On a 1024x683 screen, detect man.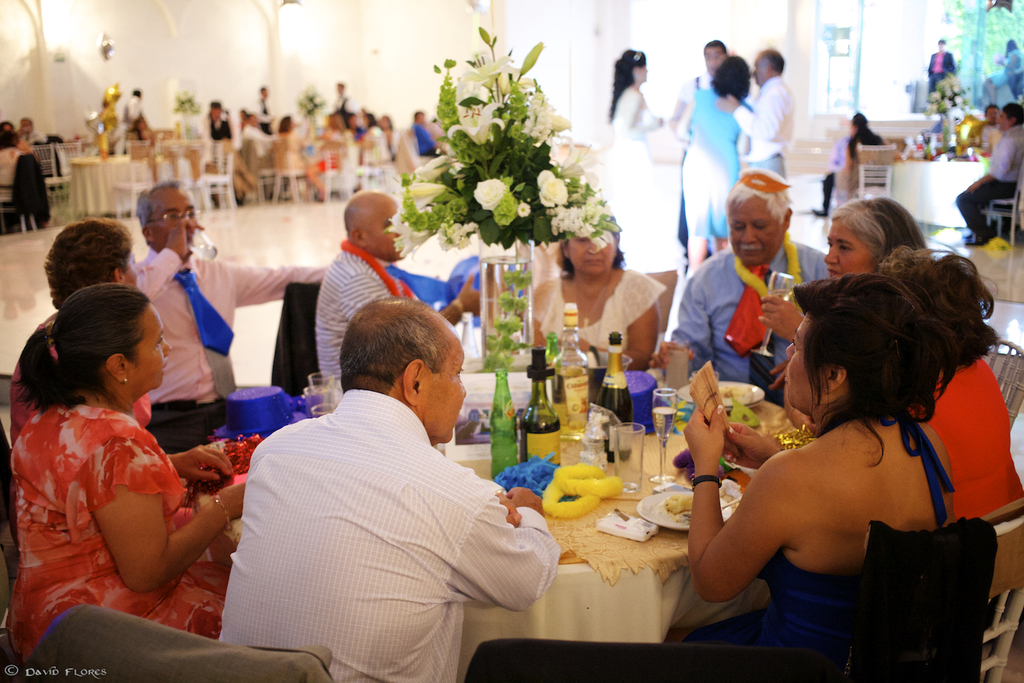
{"x1": 216, "y1": 293, "x2": 558, "y2": 682}.
